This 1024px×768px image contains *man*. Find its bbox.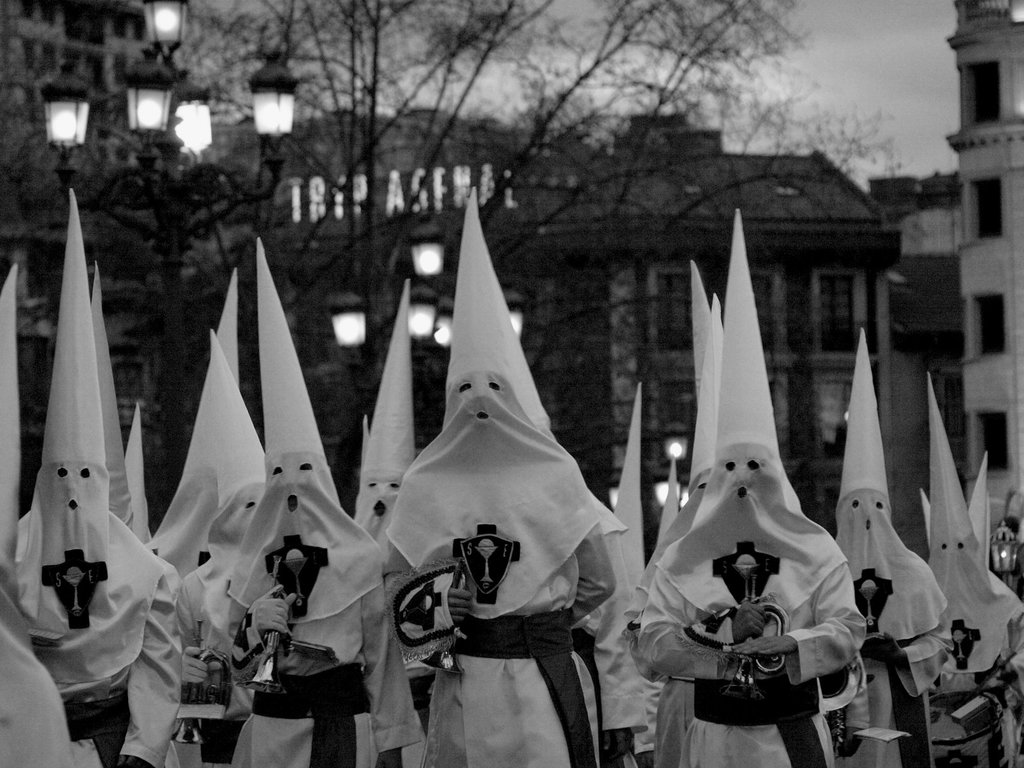
(left=632, top=231, right=863, bottom=756).
